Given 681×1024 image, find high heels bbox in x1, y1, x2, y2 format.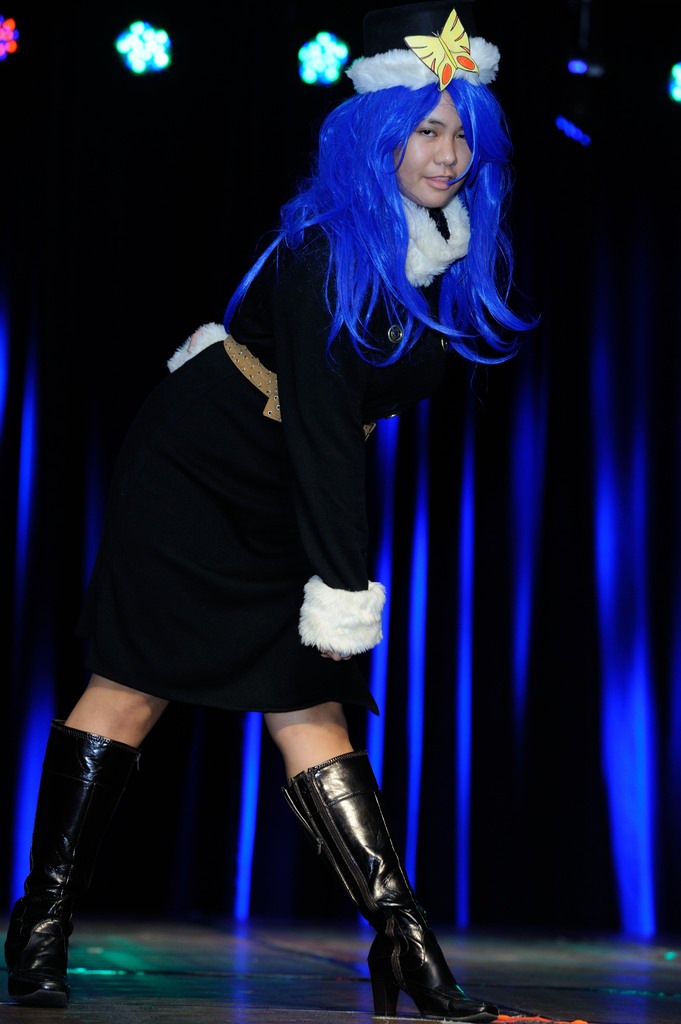
278, 755, 506, 1023.
